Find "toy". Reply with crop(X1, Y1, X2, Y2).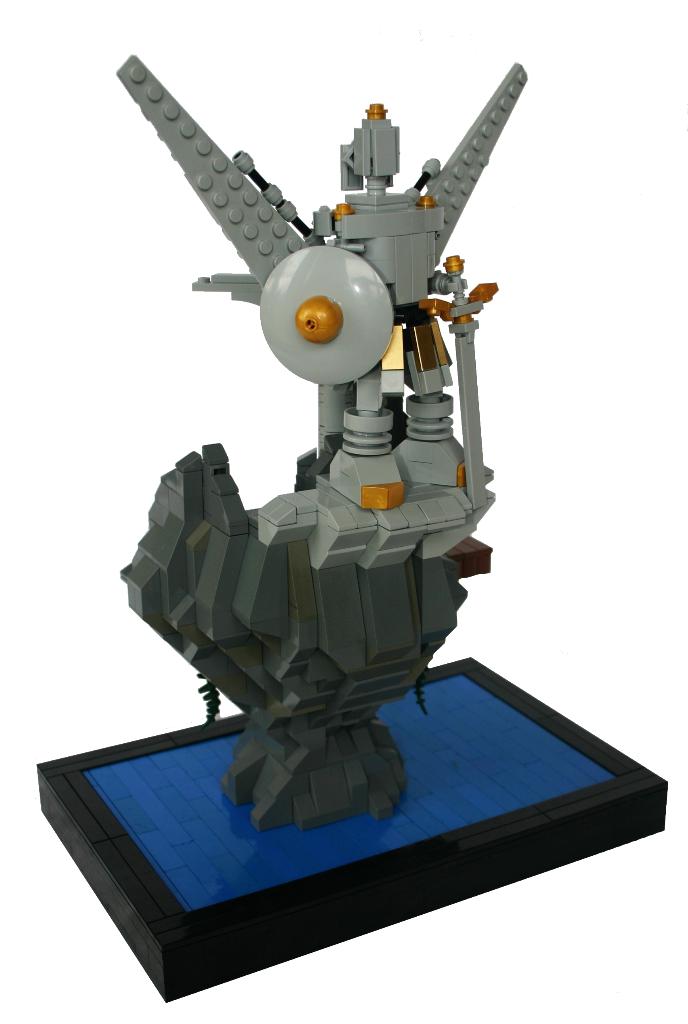
crop(54, 71, 613, 876).
